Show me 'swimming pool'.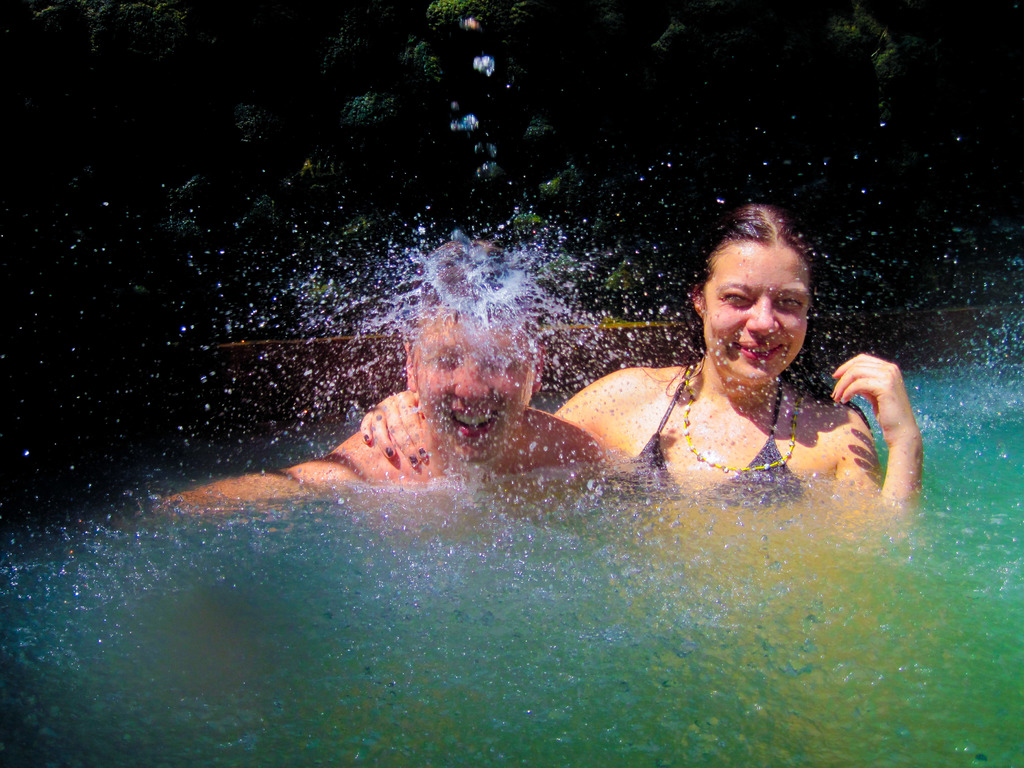
'swimming pool' is here: 108/196/1023/667.
